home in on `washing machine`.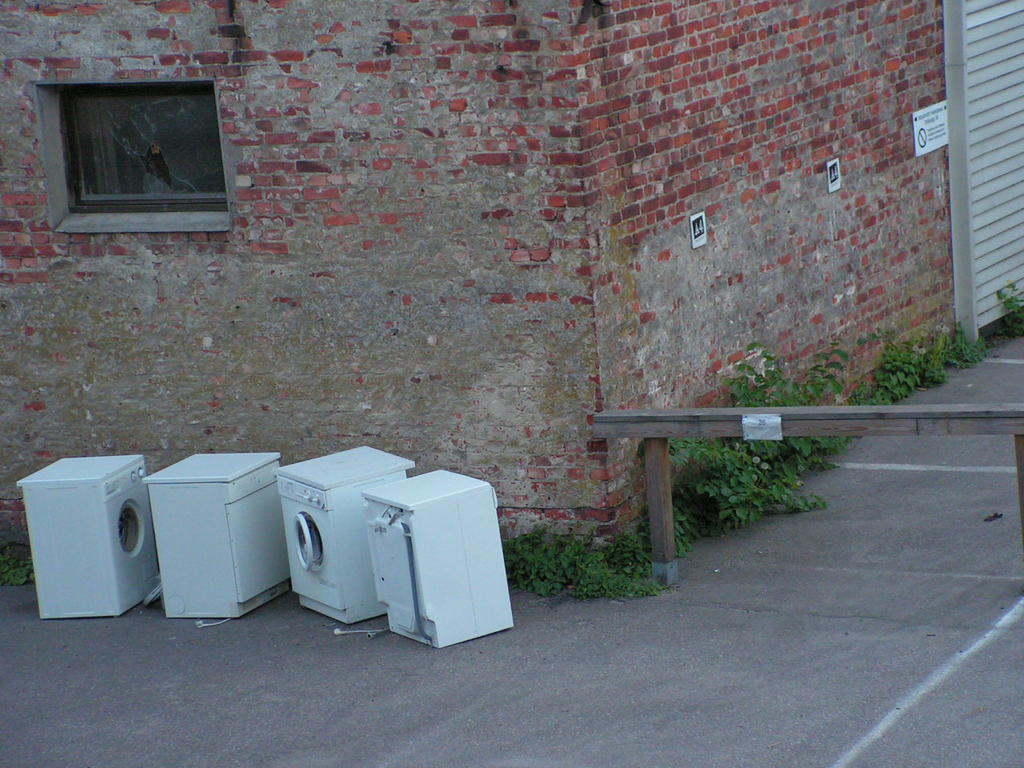
Homed in at select_region(142, 451, 295, 621).
